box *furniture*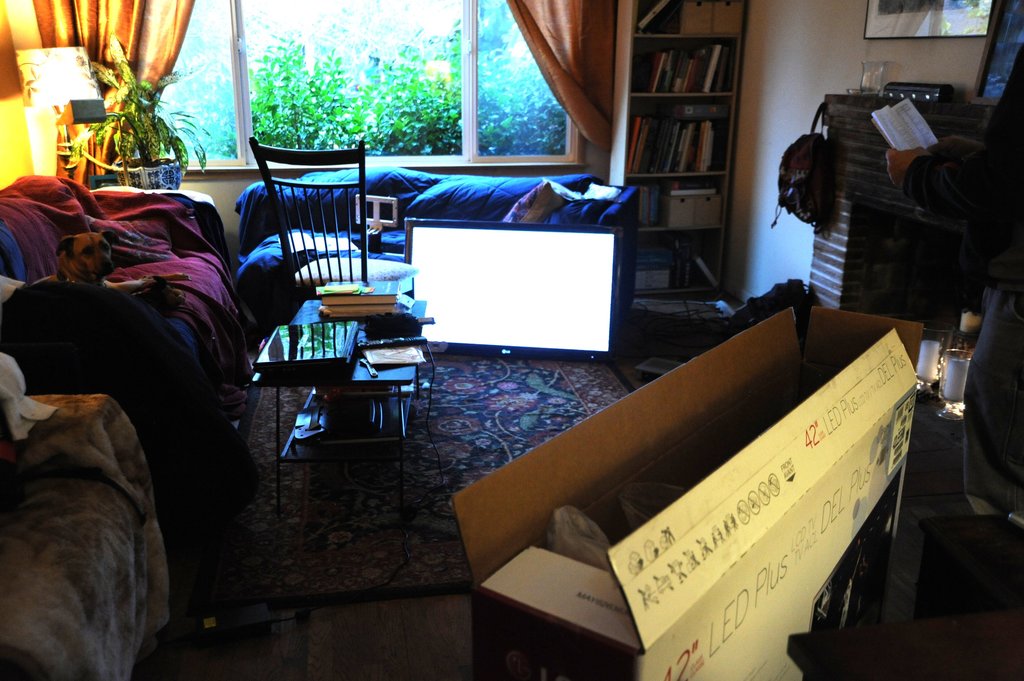
(610, 0, 749, 304)
